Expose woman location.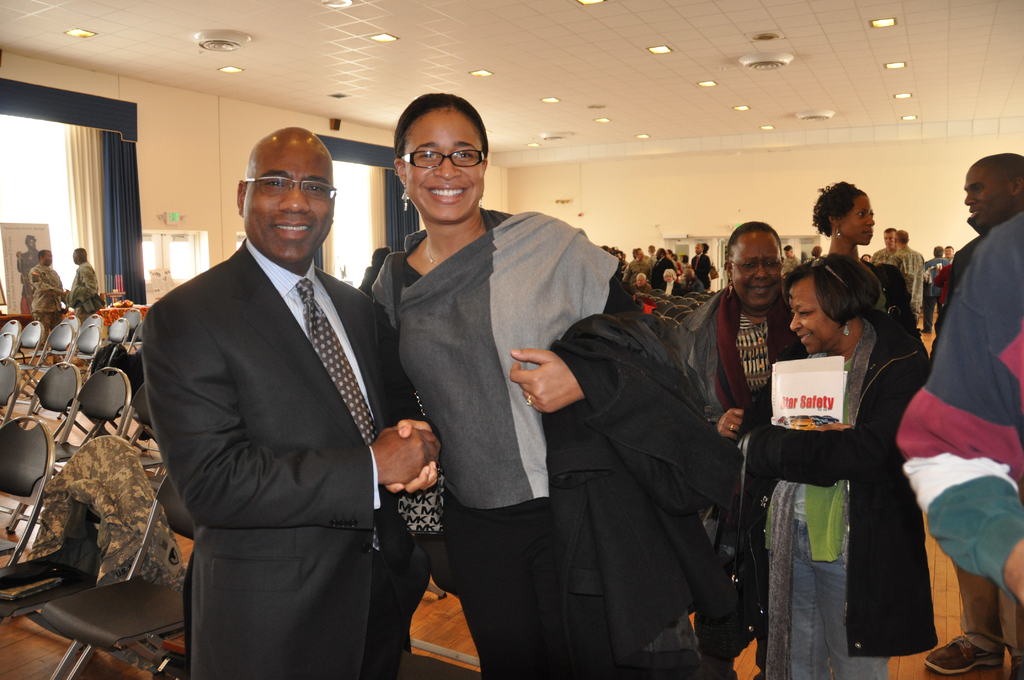
Exposed at bbox=(663, 247, 676, 266).
